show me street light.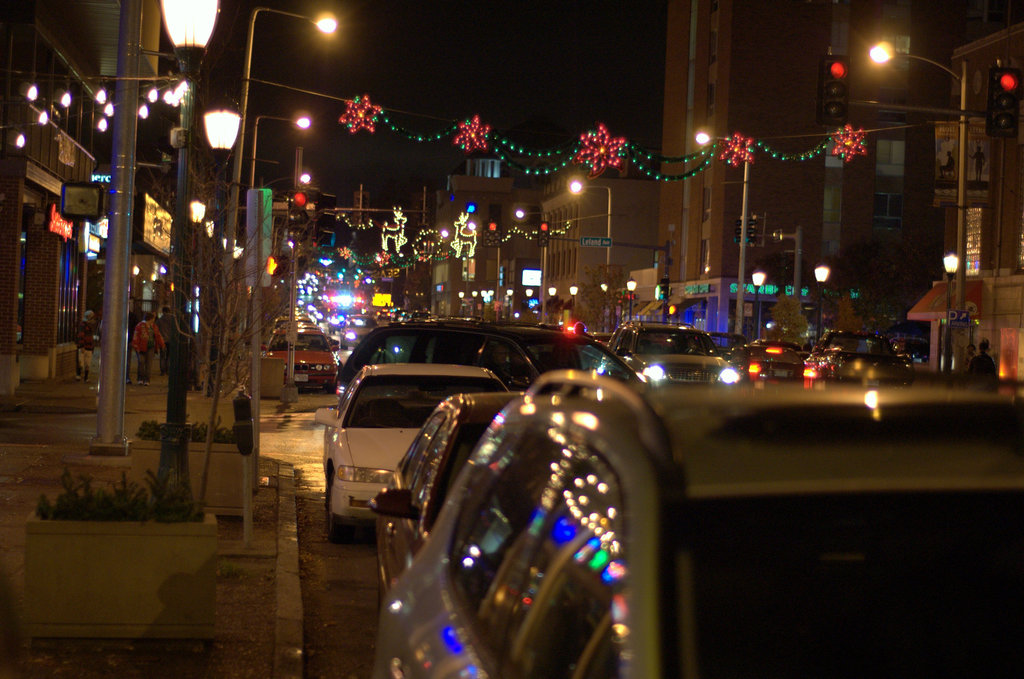
street light is here: pyautogui.locateOnScreen(547, 286, 558, 330).
